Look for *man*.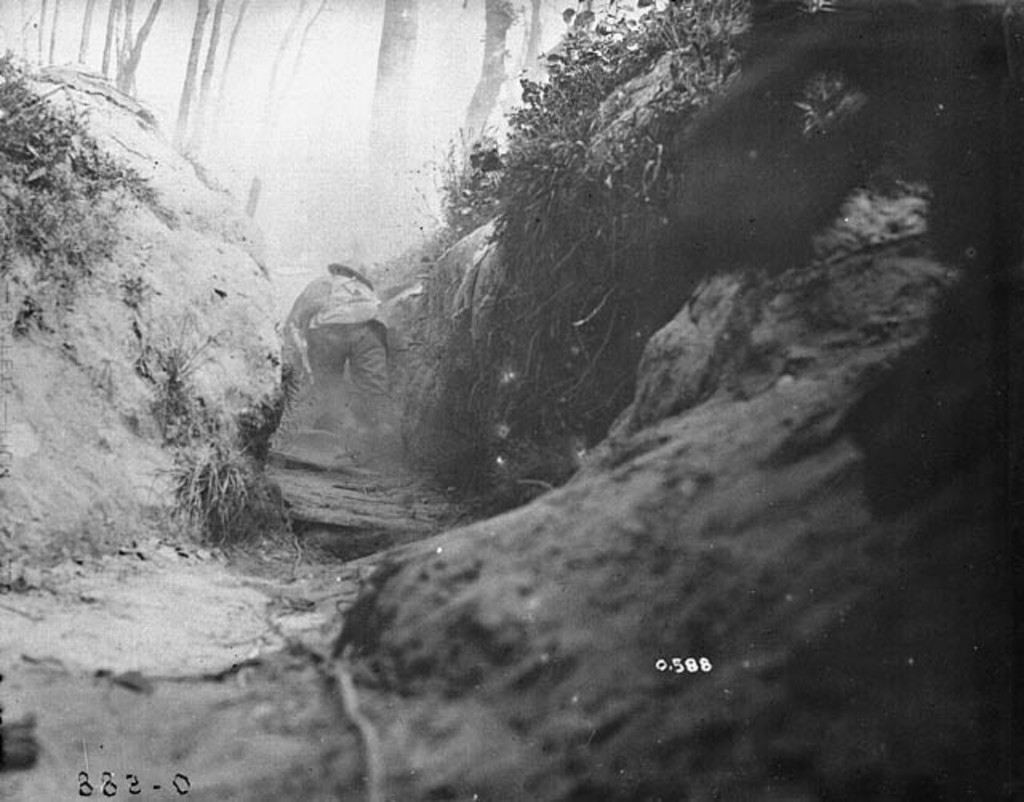
Found: (286, 253, 392, 445).
